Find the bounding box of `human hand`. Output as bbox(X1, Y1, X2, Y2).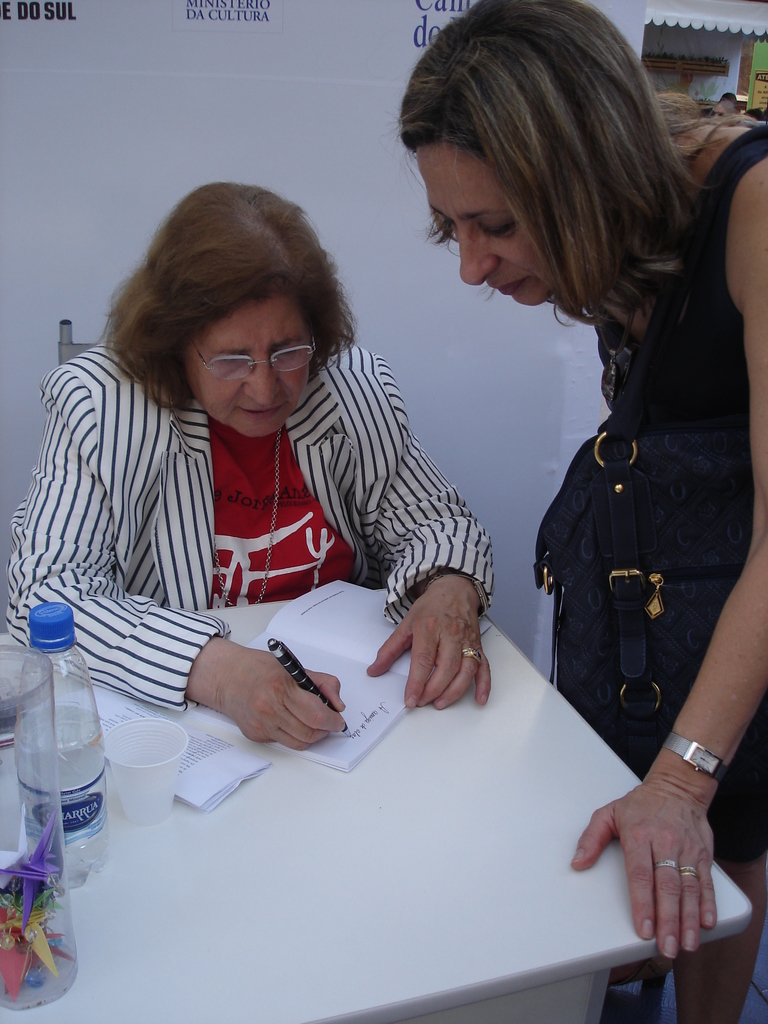
bbox(364, 586, 493, 710).
